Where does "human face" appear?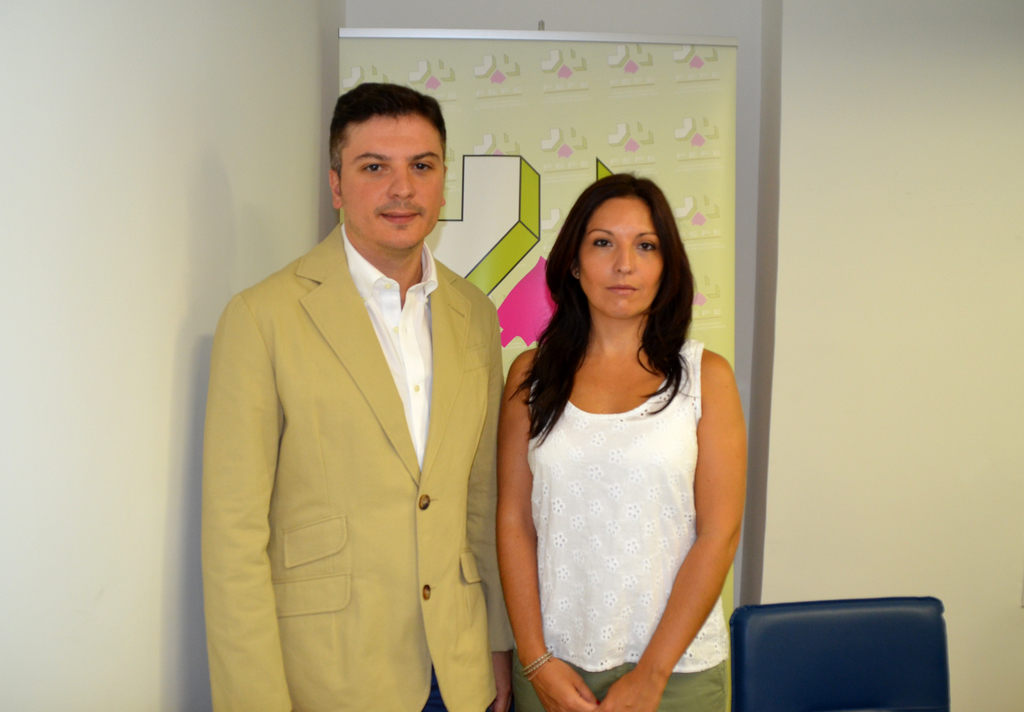
Appears at detection(582, 201, 662, 320).
